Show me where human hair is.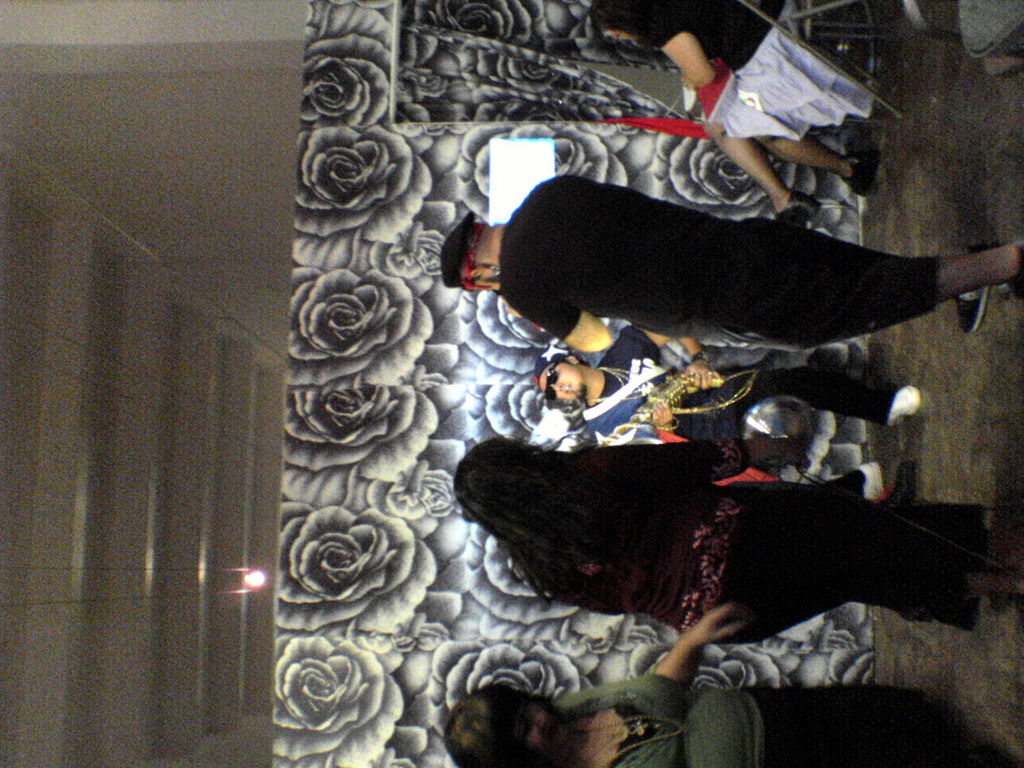
human hair is at 438:678:563:767.
